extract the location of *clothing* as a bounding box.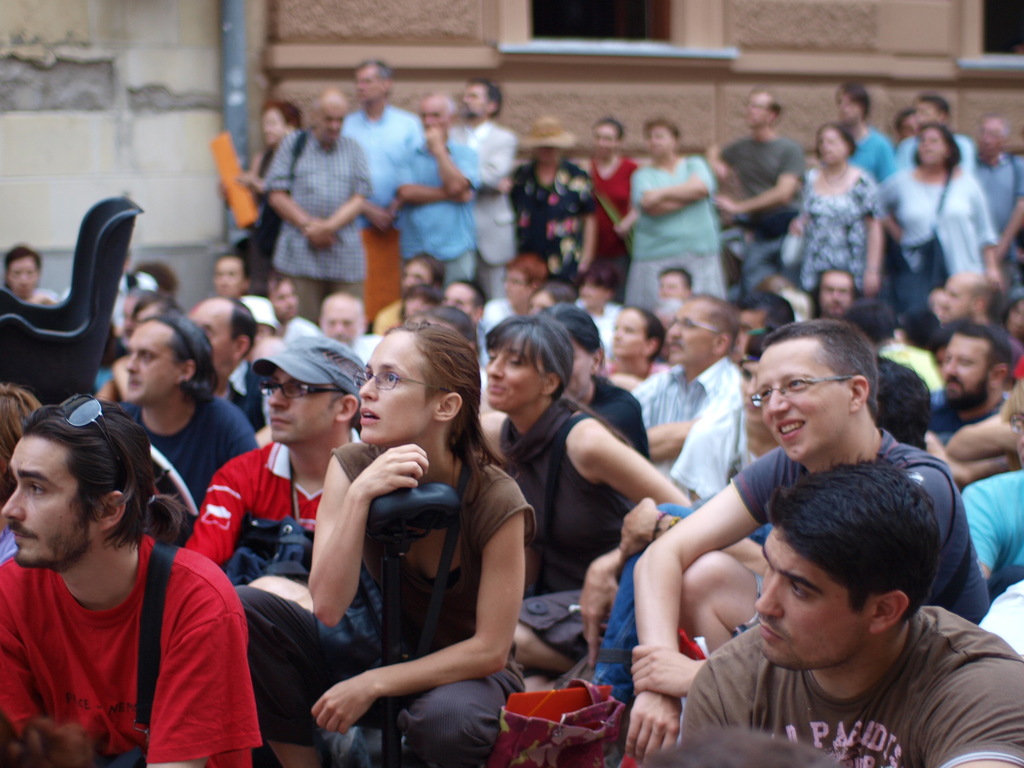
crop(778, 162, 881, 314).
